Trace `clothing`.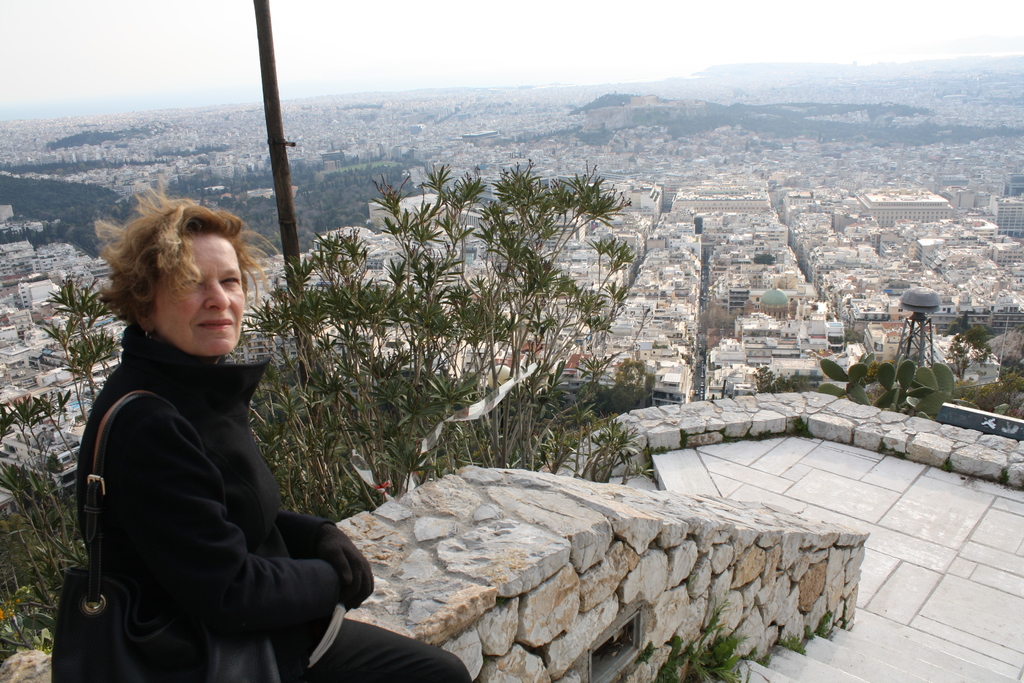
Traced to locate(66, 321, 476, 682).
